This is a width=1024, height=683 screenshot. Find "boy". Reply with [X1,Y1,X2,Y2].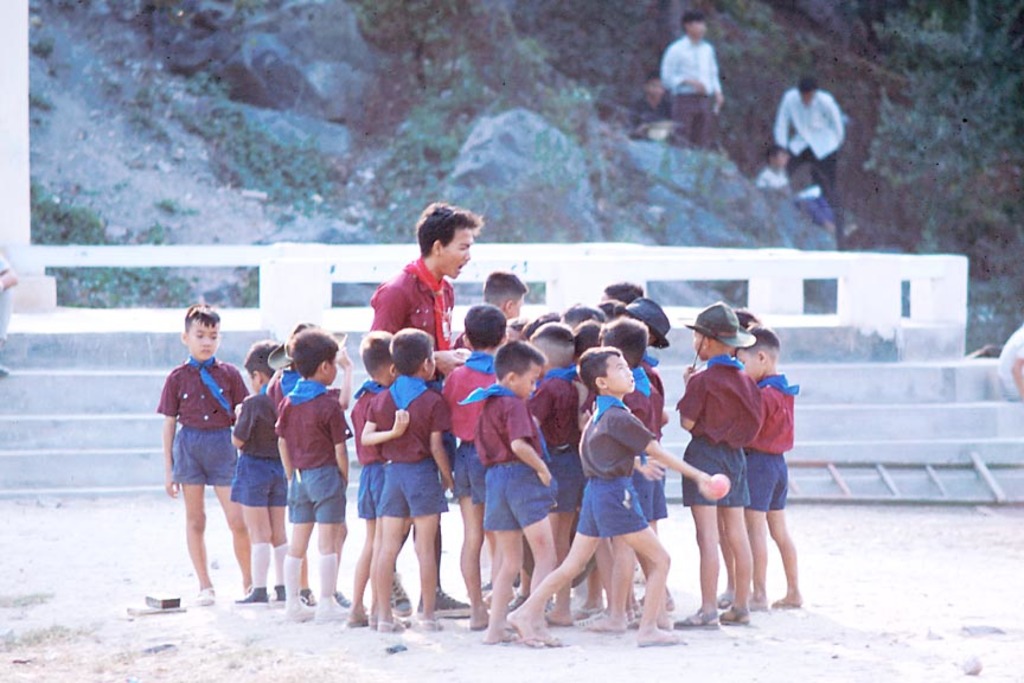
[348,331,396,625].
